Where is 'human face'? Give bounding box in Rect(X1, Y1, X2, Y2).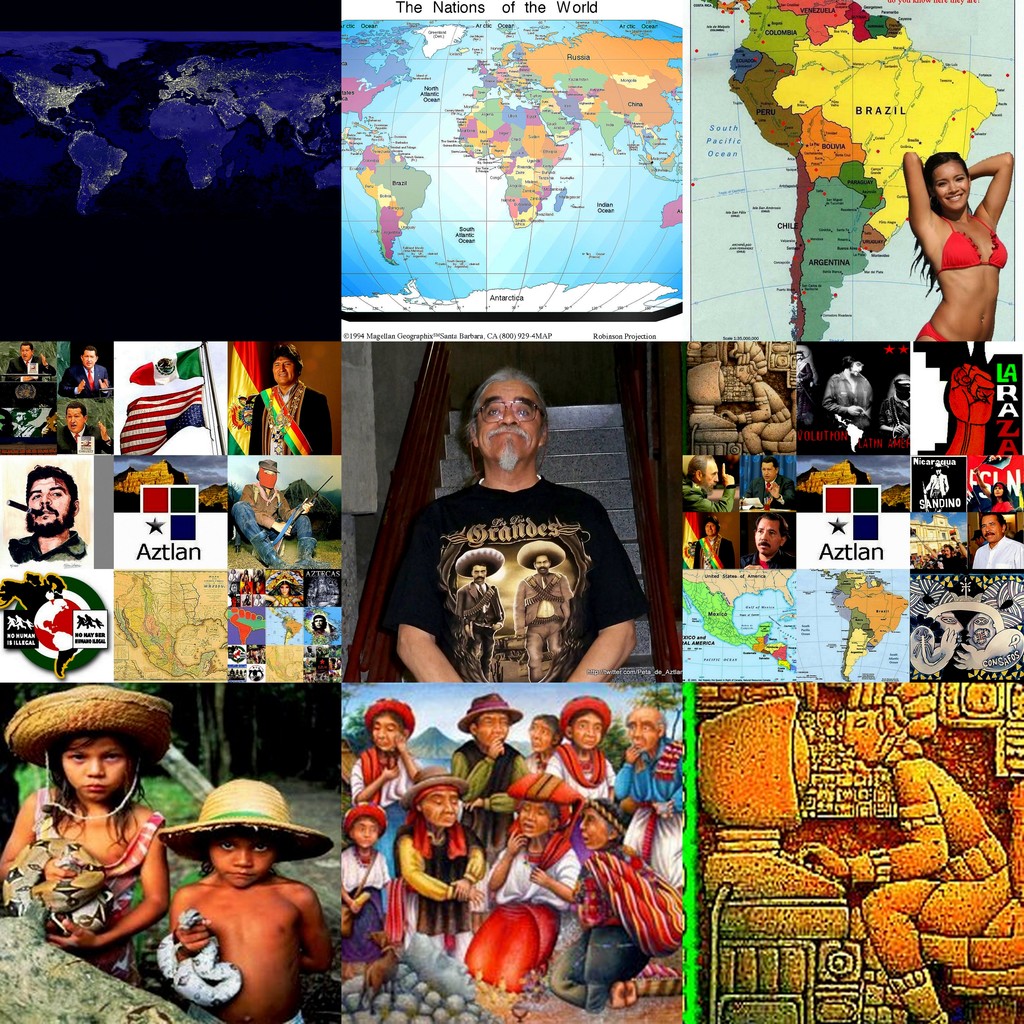
Rect(352, 820, 380, 849).
